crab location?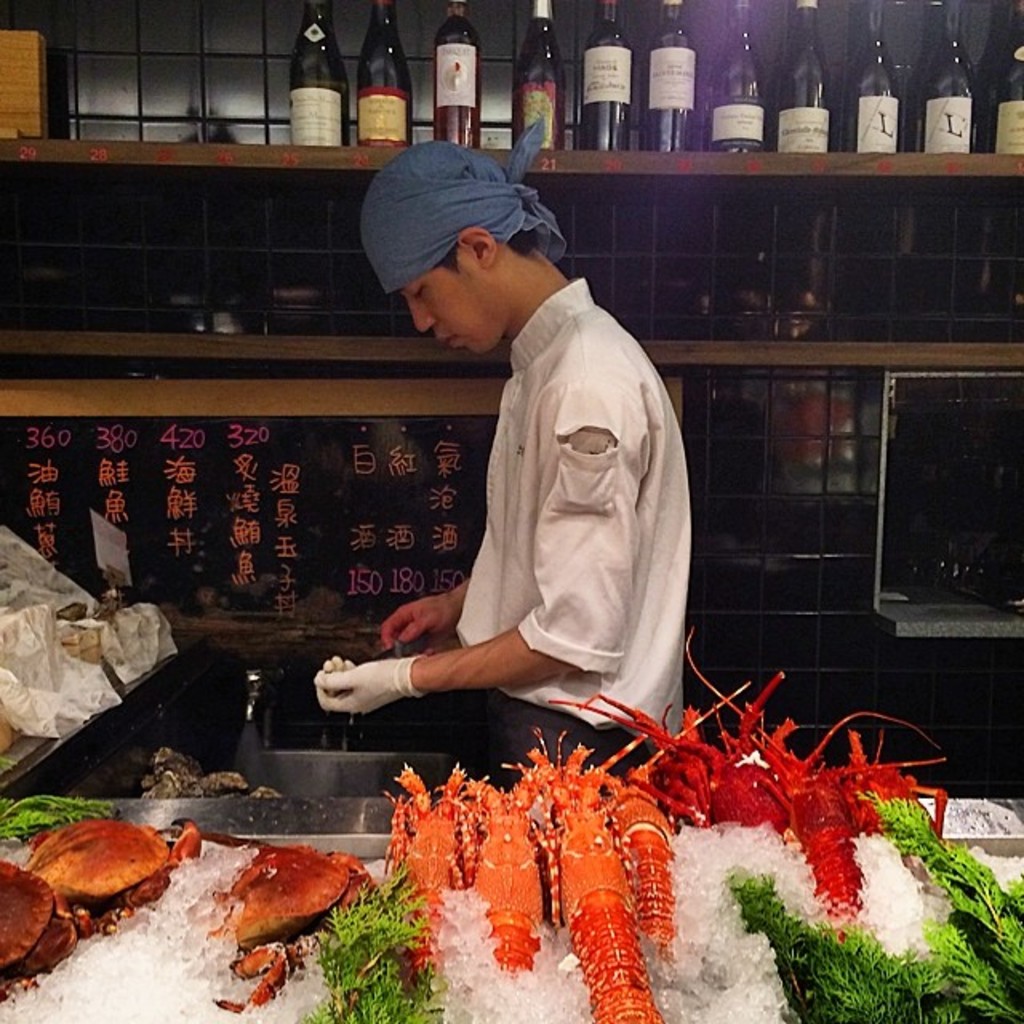
BBox(0, 854, 98, 1006)
